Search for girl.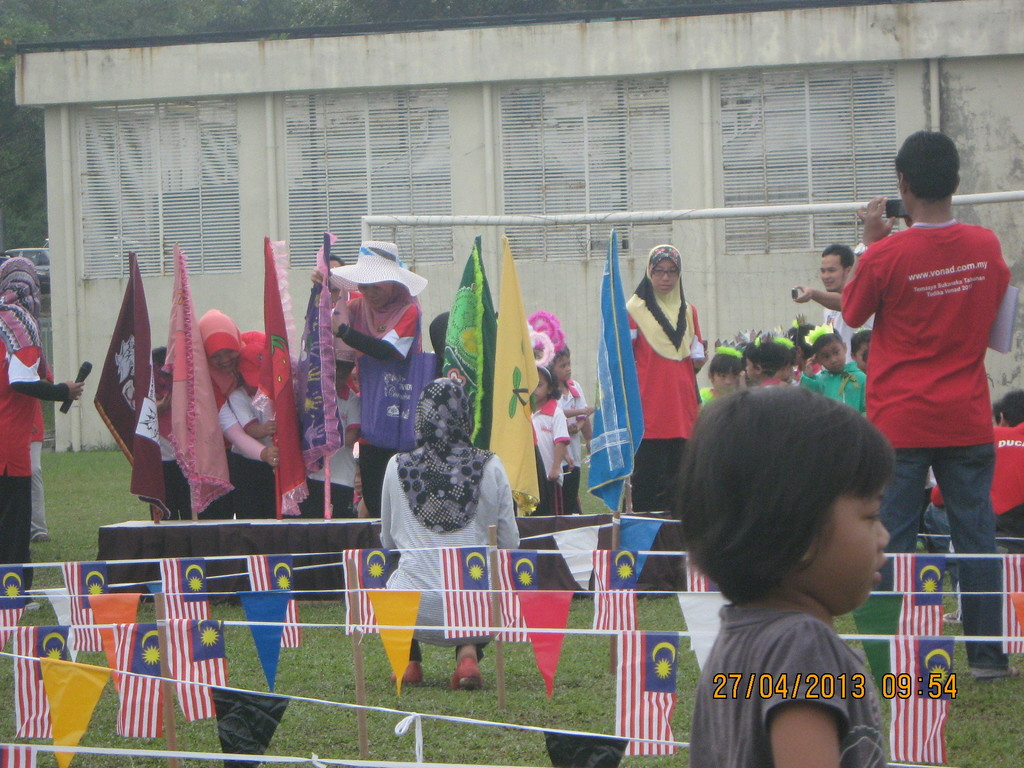
Found at x1=531, y1=365, x2=569, y2=513.
